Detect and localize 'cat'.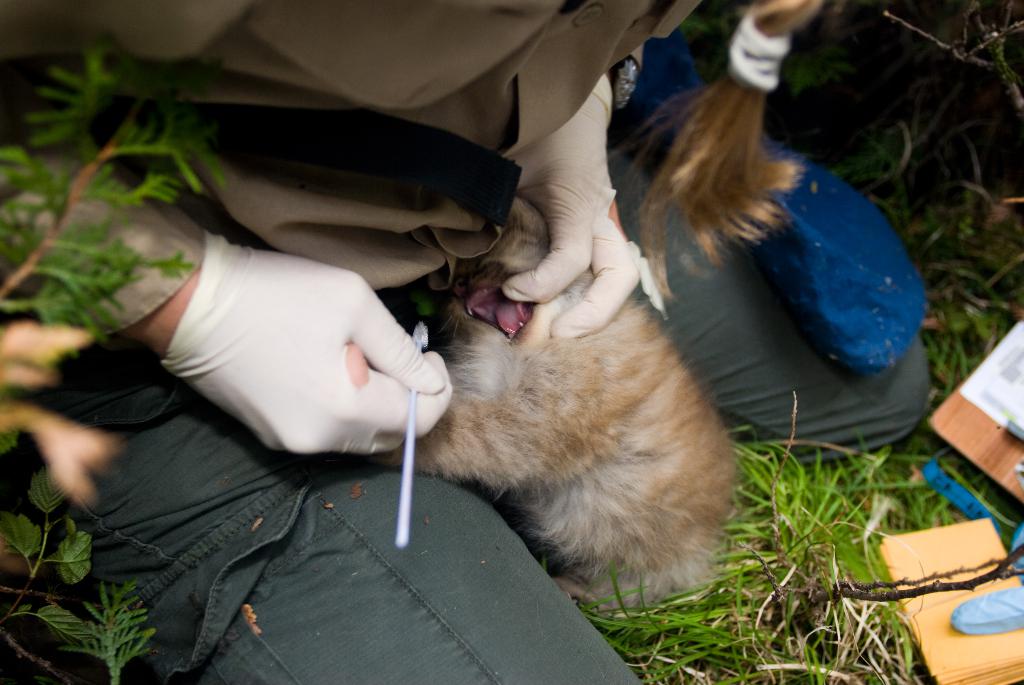
Localized at 379:196:740:620.
